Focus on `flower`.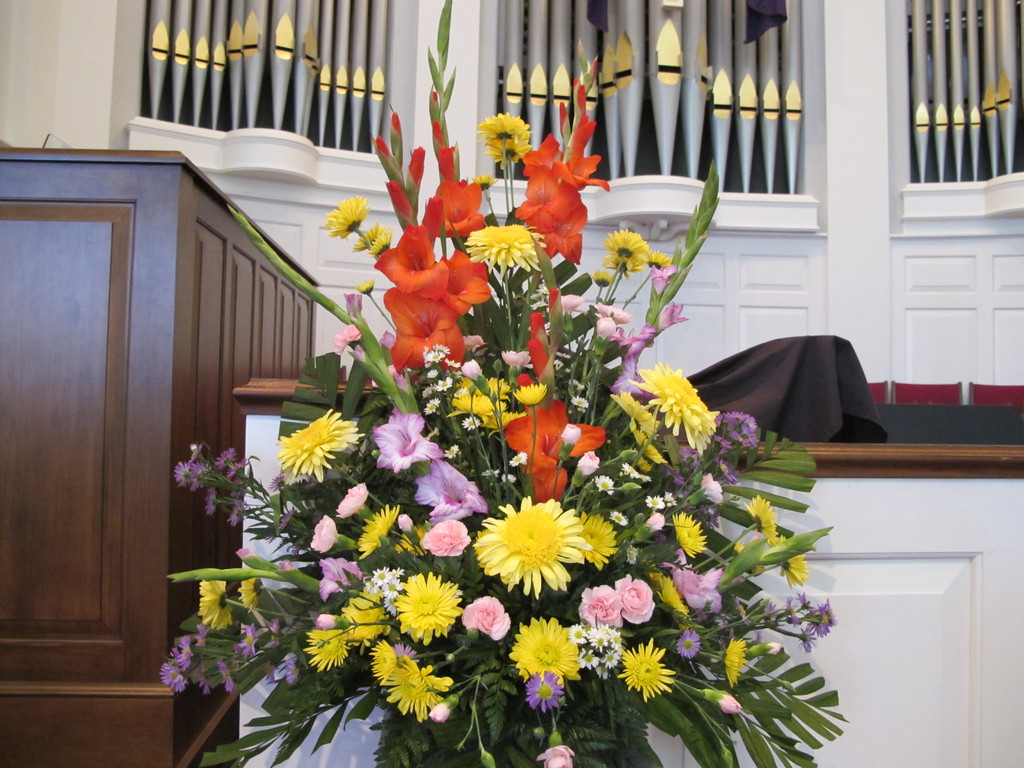
Focused at <box>619,463,649,484</box>.
